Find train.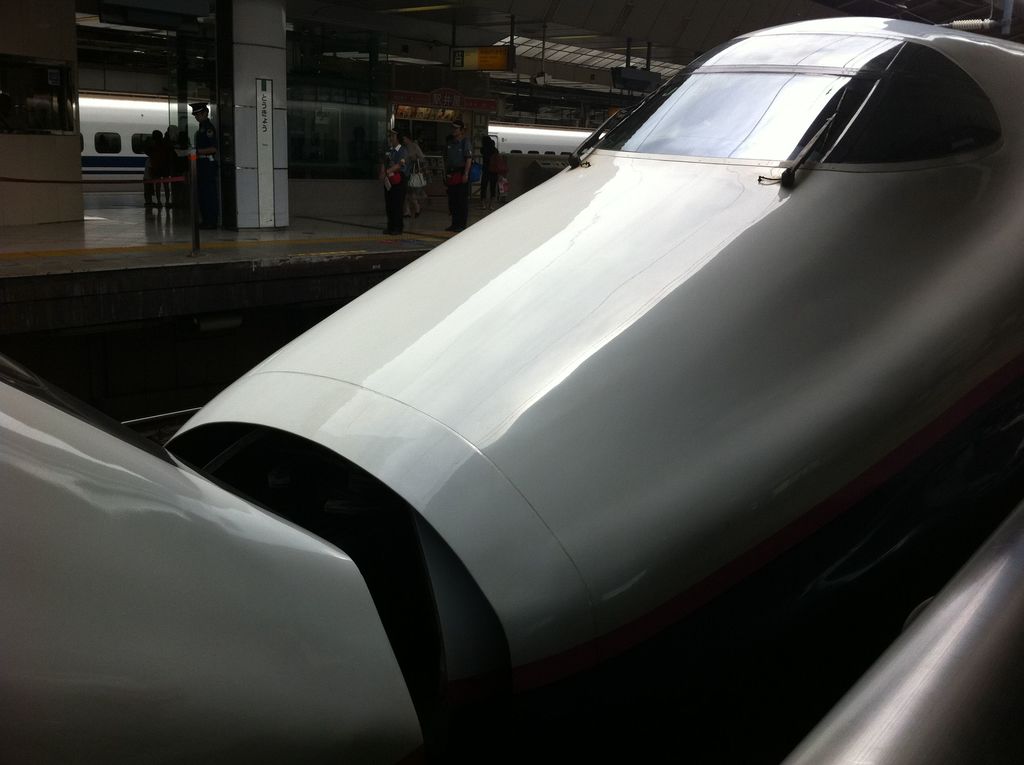
left=77, top=92, right=601, bottom=195.
